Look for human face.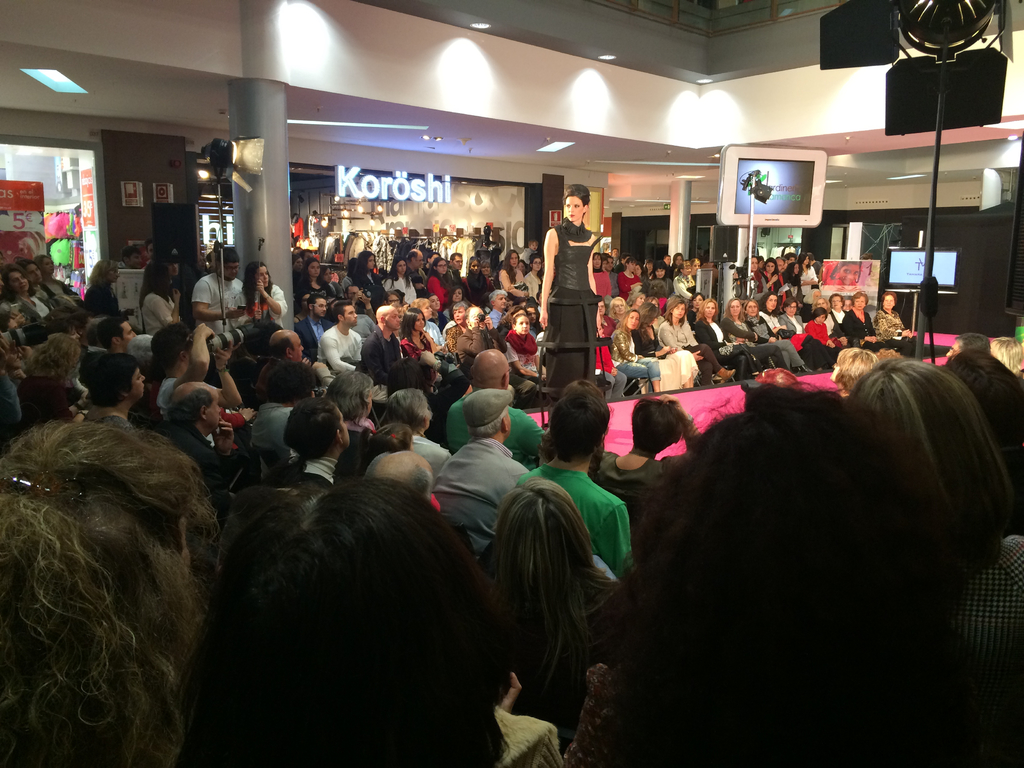
Found: (x1=673, y1=256, x2=678, y2=264).
